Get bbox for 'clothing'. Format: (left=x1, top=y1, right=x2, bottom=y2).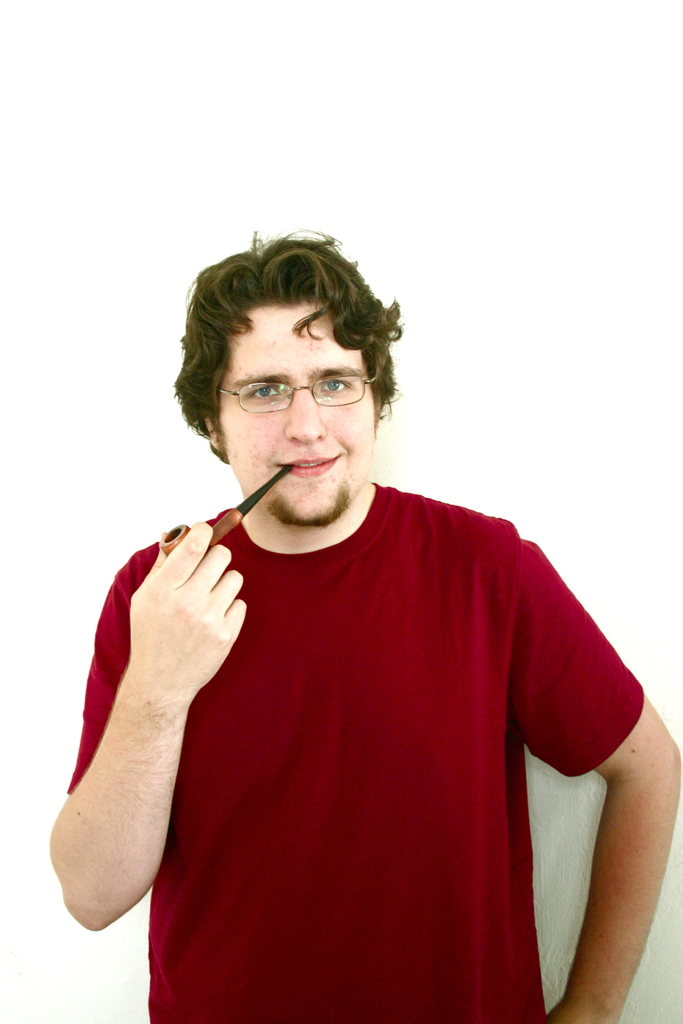
(left=72, top=487, right=644, bottom=1020).
